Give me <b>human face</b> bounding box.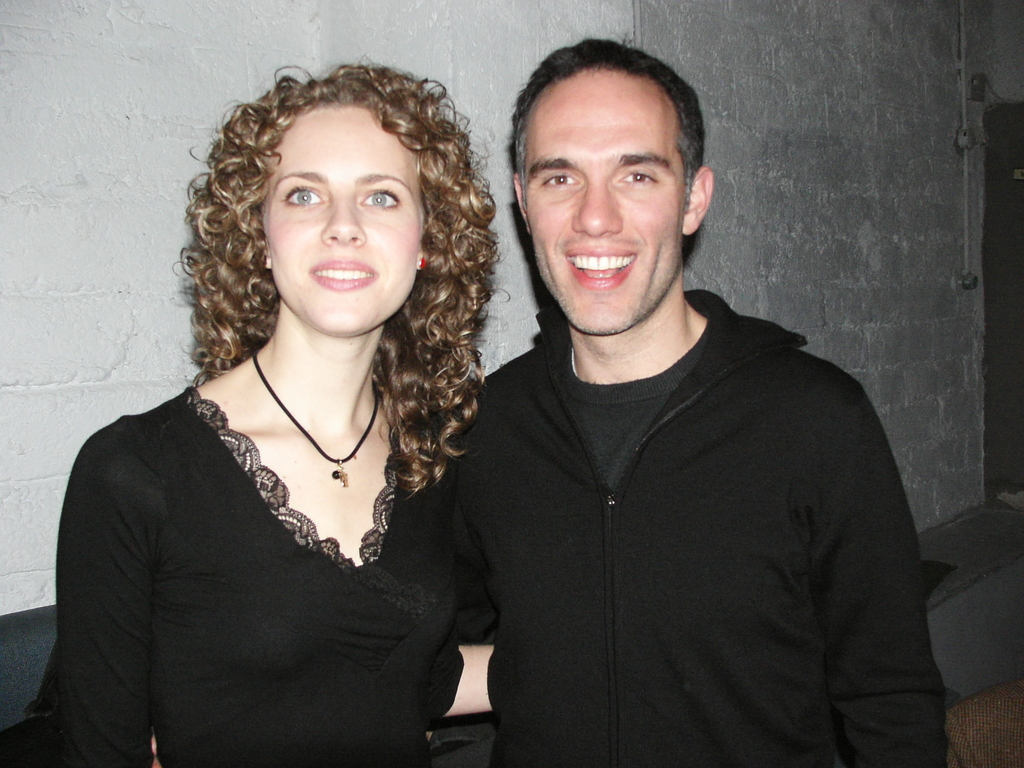
rect(266, 105, 425, 334).
